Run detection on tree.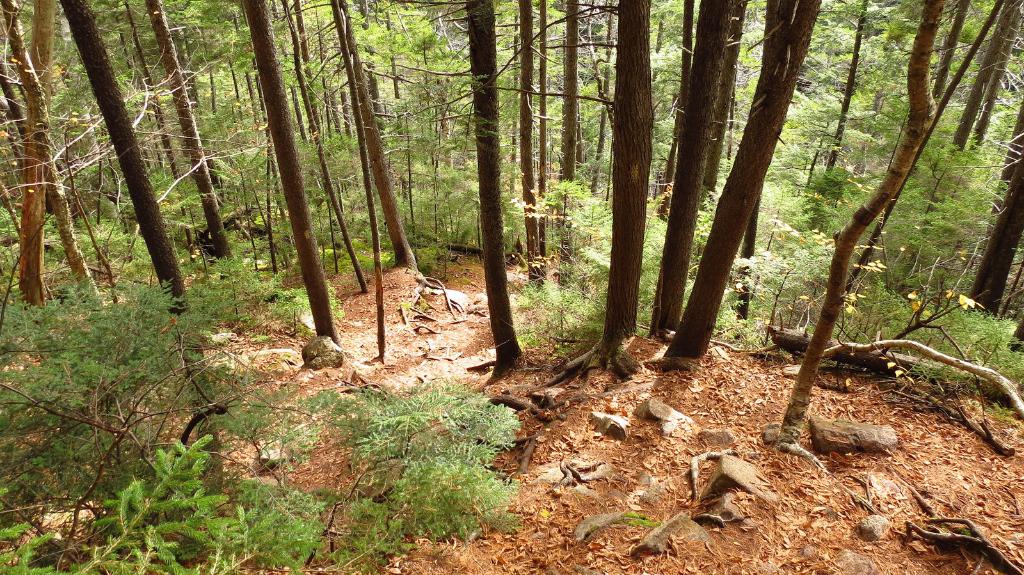
Result: 553, 2, 653, 379.
